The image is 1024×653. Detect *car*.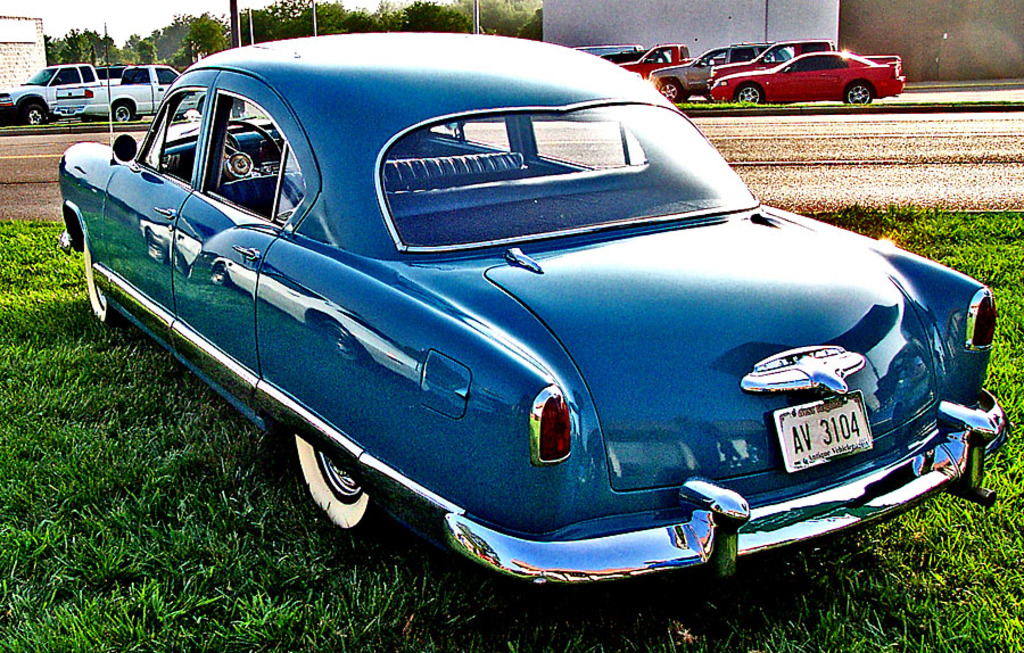
Detection: {"left": 58, "top": 17, "right": 1009, "bottom": 600}.
